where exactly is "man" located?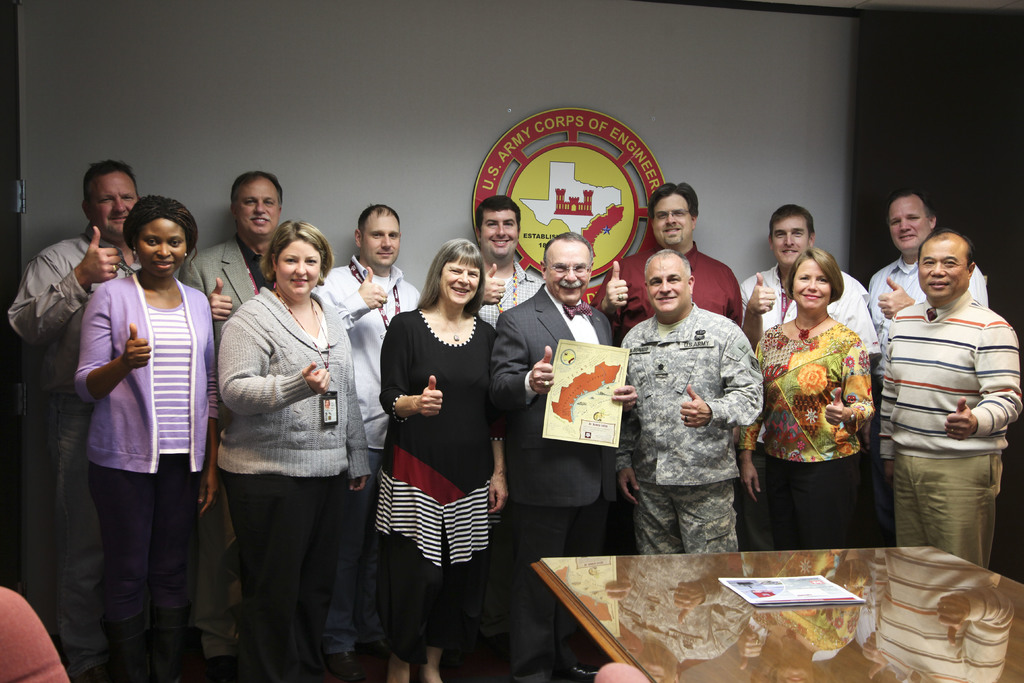
Its bounding box is 867:186:989:547.
